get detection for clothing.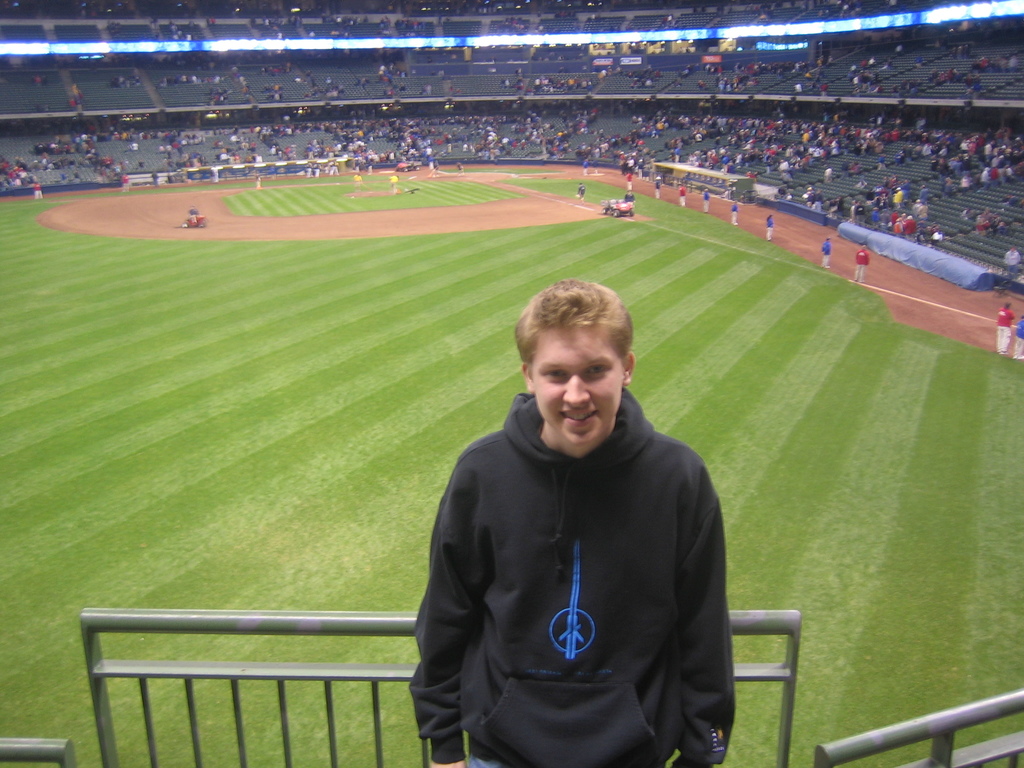
Detection: region(702, 192, 707, 212).
